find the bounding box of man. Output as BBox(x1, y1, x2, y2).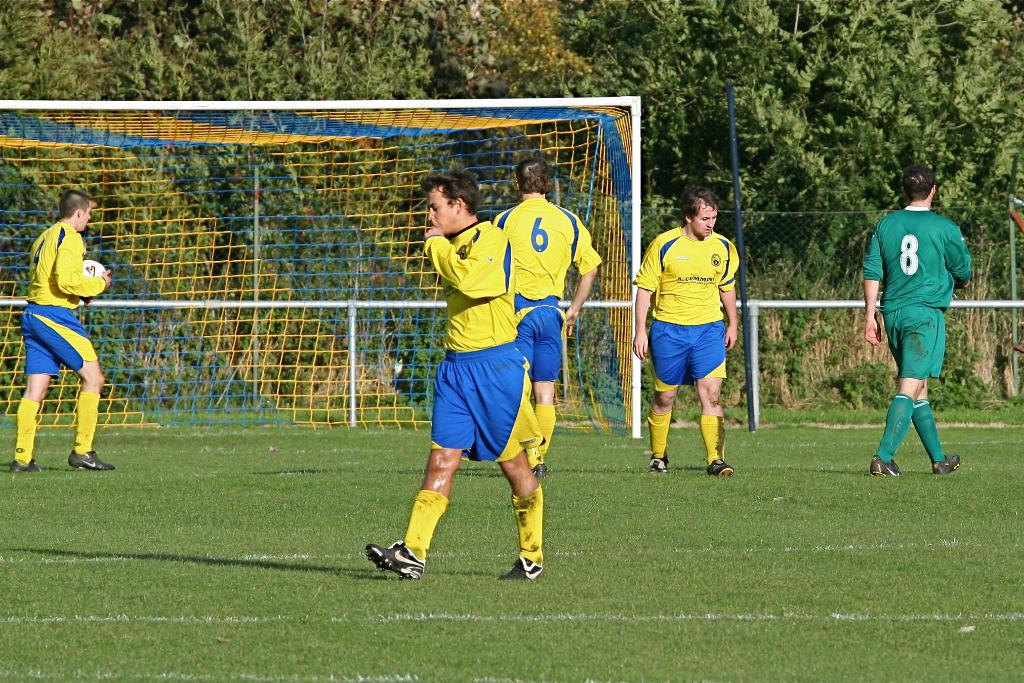
BBox(852, 161, 978, 497).
